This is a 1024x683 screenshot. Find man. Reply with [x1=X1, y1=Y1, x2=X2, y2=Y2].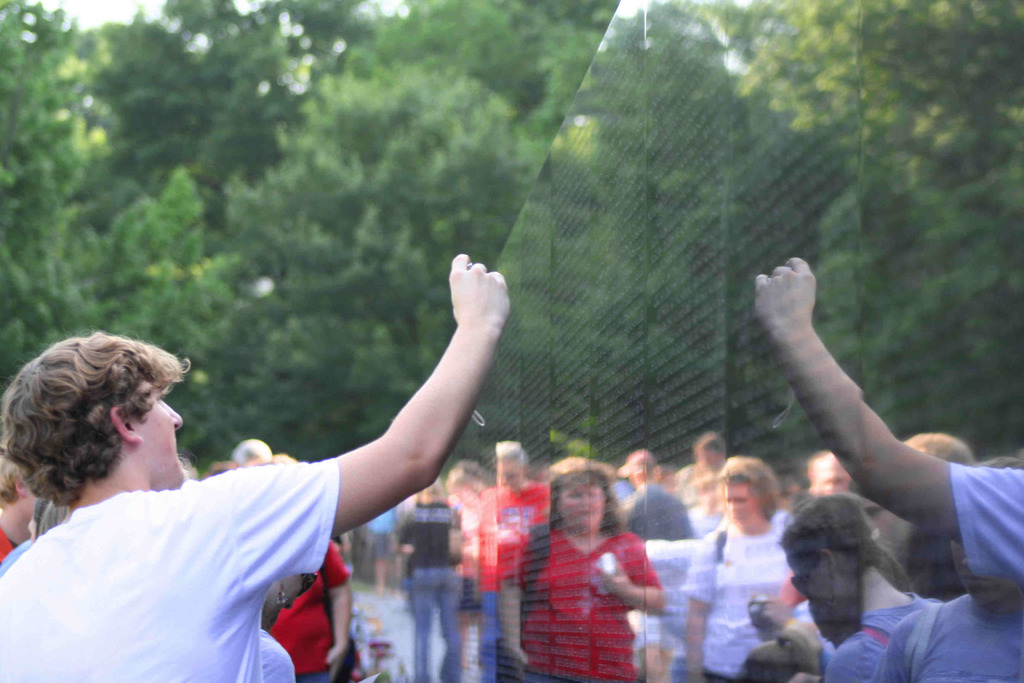
[x1=468, y1=441, x2=573, y2=682].
